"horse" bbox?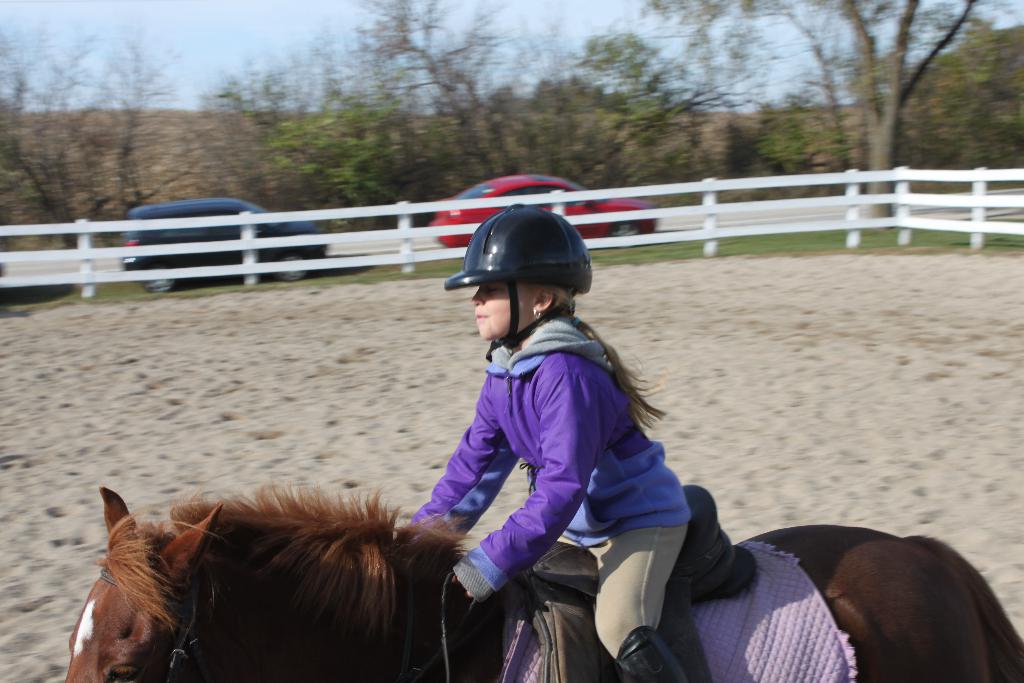
(x1=63, y1=483, x2=1023, y2=682)
